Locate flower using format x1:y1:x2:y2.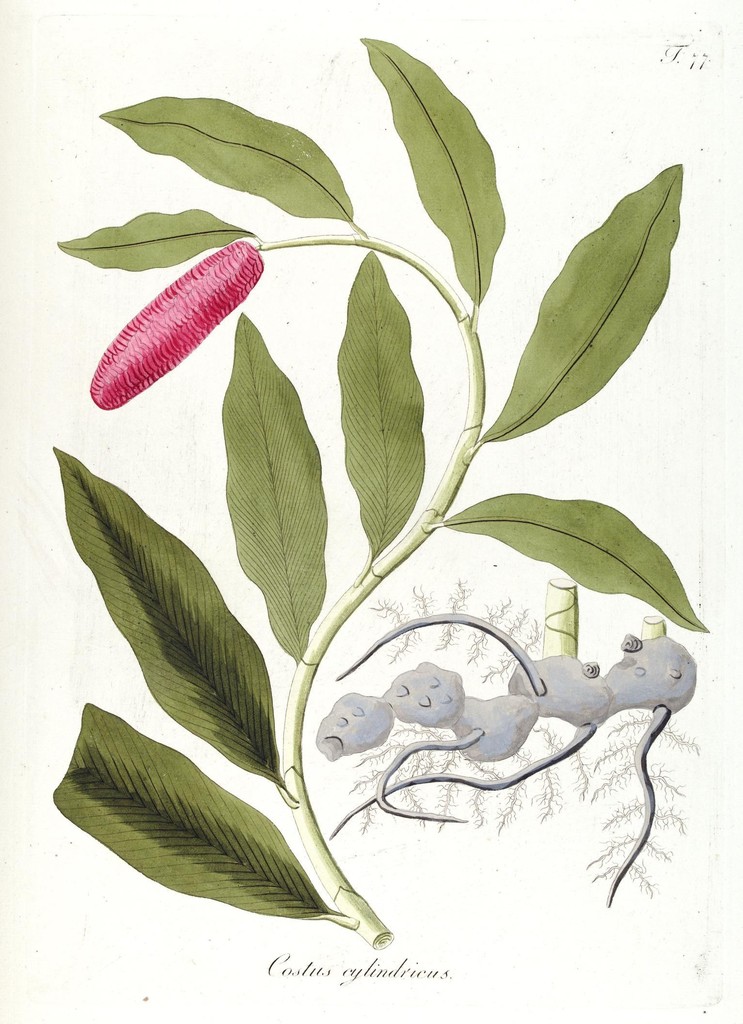
90:212:270:401.
